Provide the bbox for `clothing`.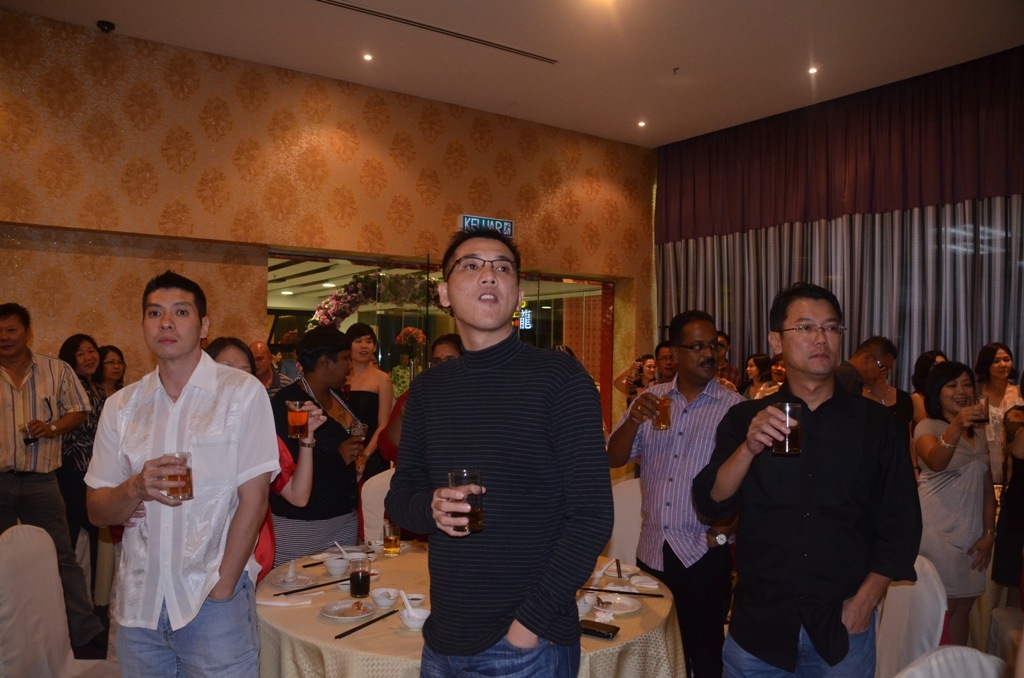
(383,364,423,417).
